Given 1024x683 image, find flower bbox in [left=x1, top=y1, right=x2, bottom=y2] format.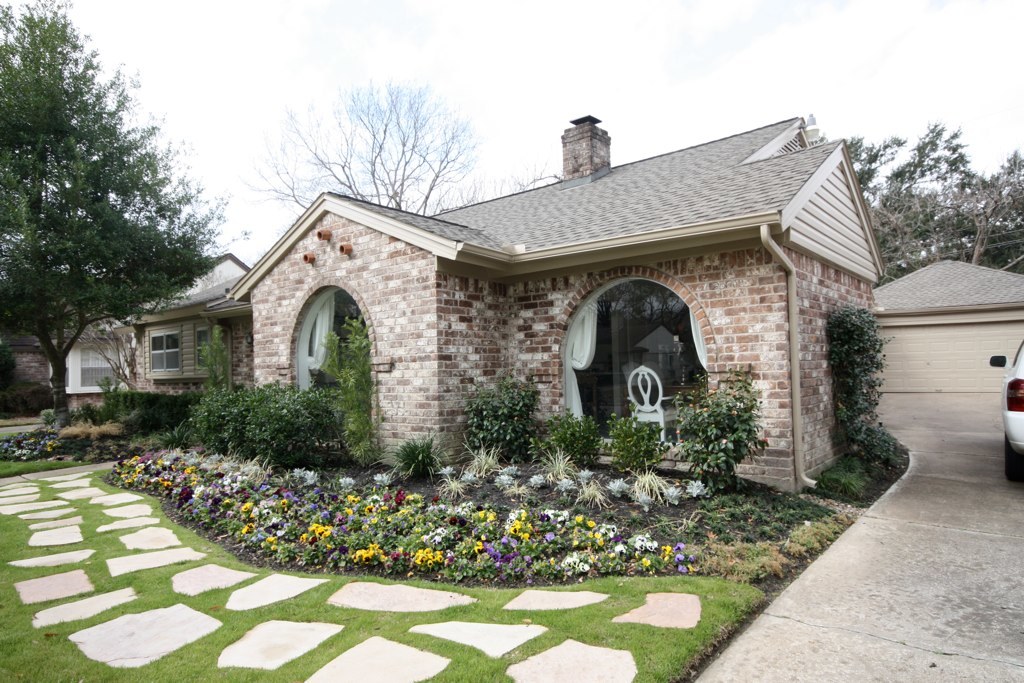
[left=680, top=556, right=686, bottom=572].
